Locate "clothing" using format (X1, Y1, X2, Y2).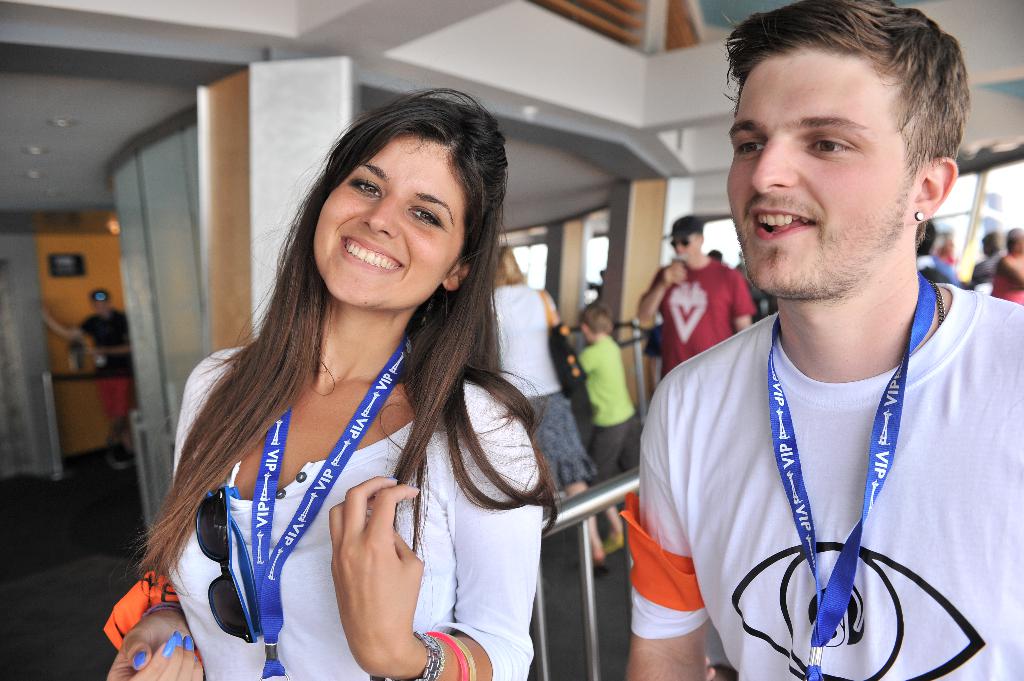
(988, 255, 1023, 307).
